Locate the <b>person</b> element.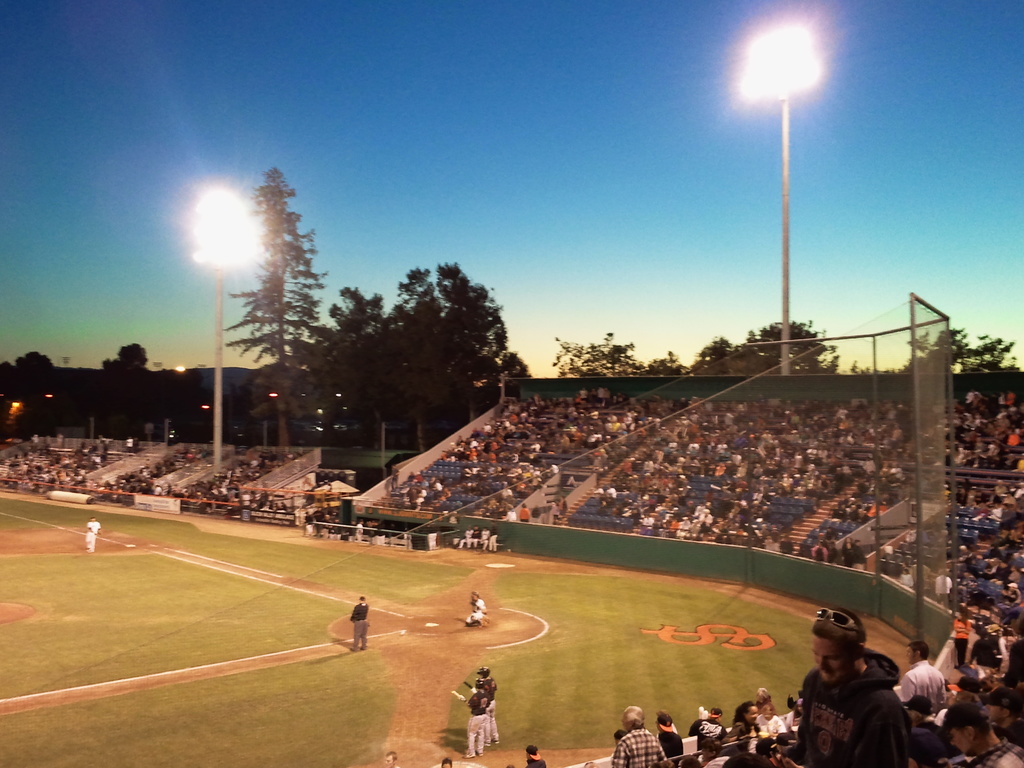
Element bbox: BBox(726, 695, 767, 752).
